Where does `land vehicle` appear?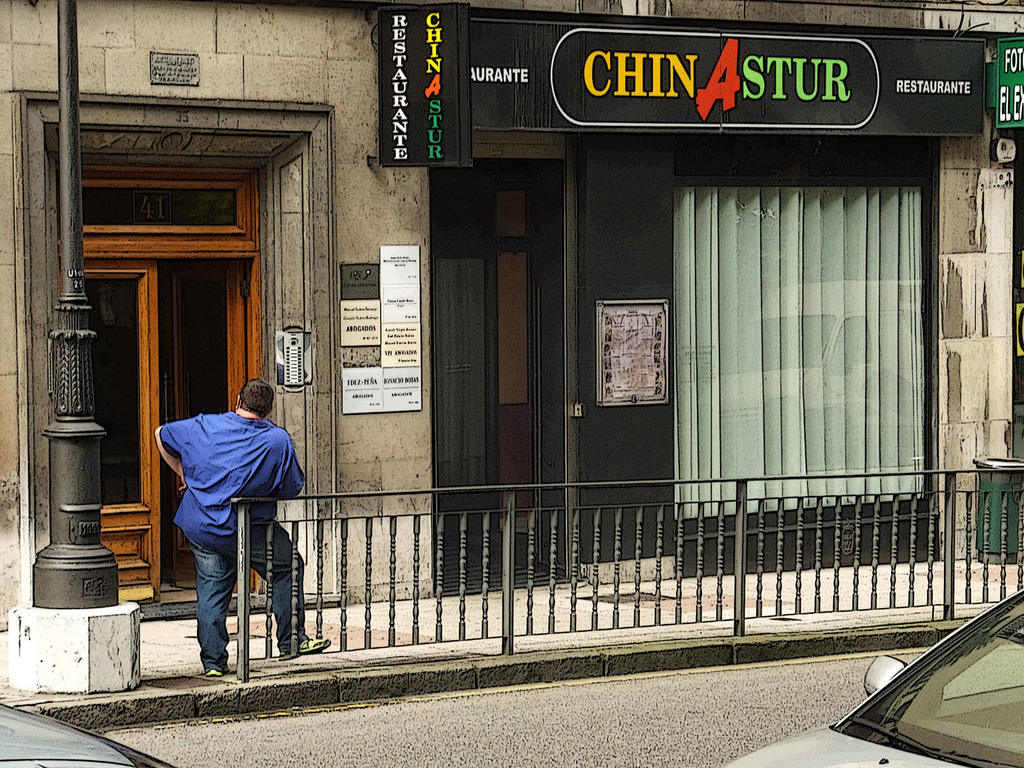
Appears at <box>0,705,178,767</box>.
